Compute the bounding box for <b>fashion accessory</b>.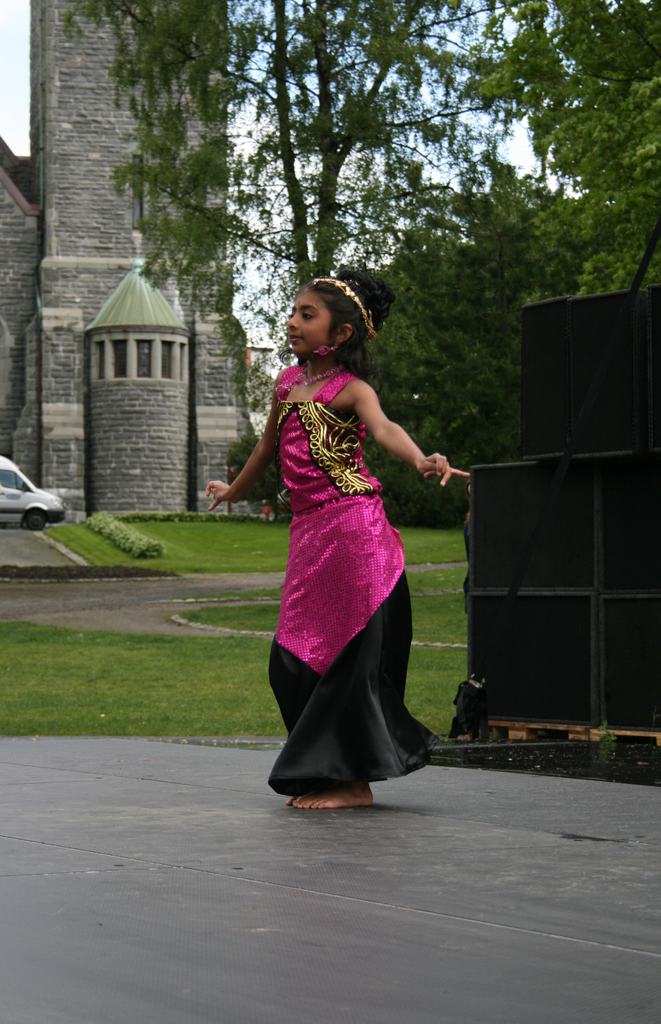
left=306, top=337, right=343, bottom=360.
